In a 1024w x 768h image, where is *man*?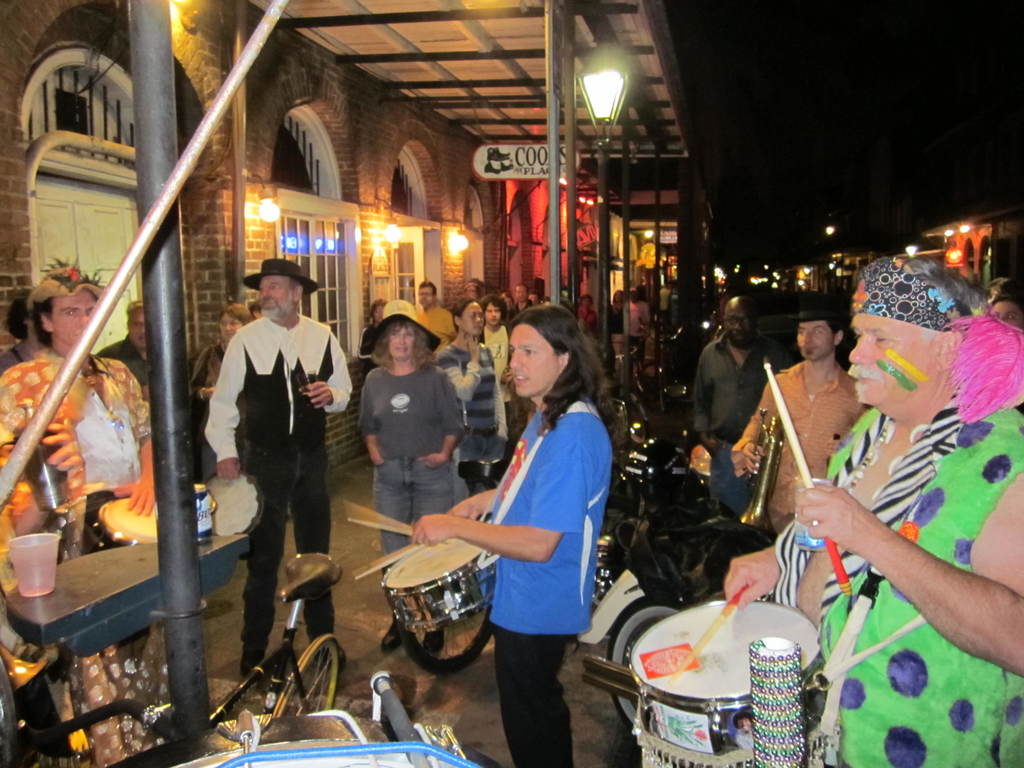
723:250:1023:767.
